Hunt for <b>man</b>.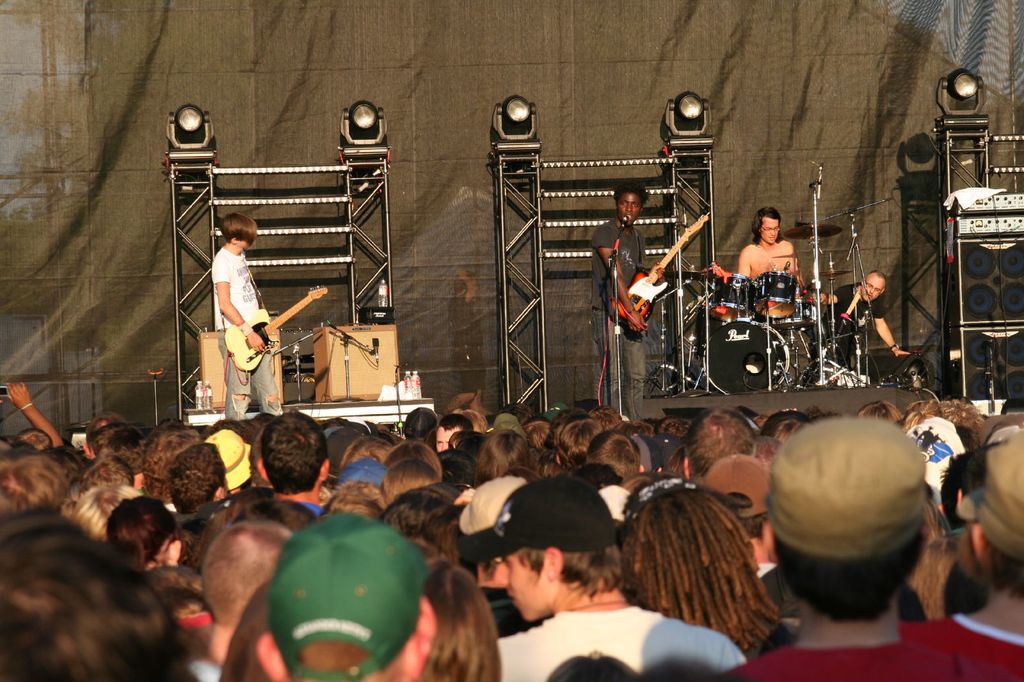
Hunted down at [594, 186, 666, 418].
